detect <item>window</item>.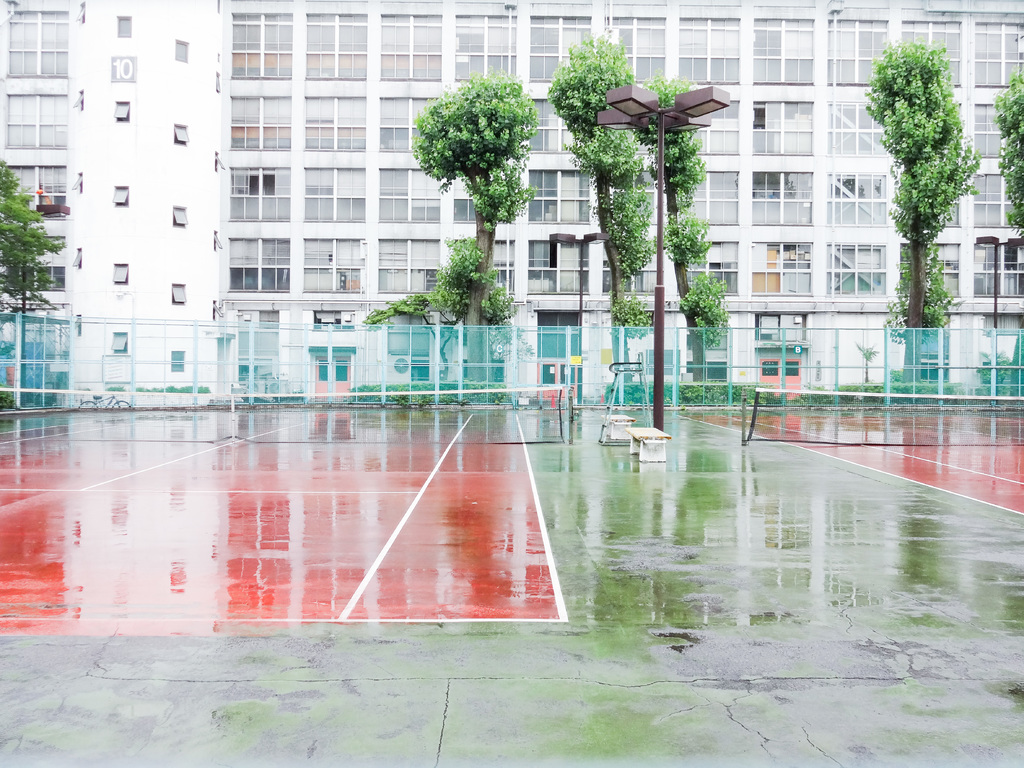
Detected at [378,166,443,225].
